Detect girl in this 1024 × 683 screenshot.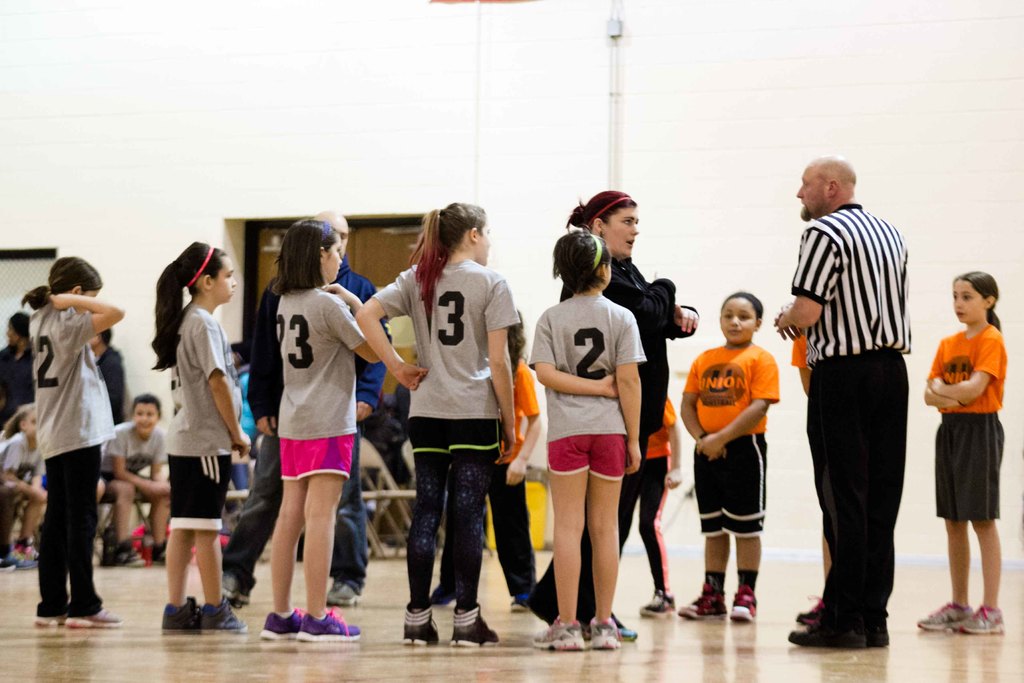
Detection: (x1=919, y1=269, x2=1009, y2=633).
